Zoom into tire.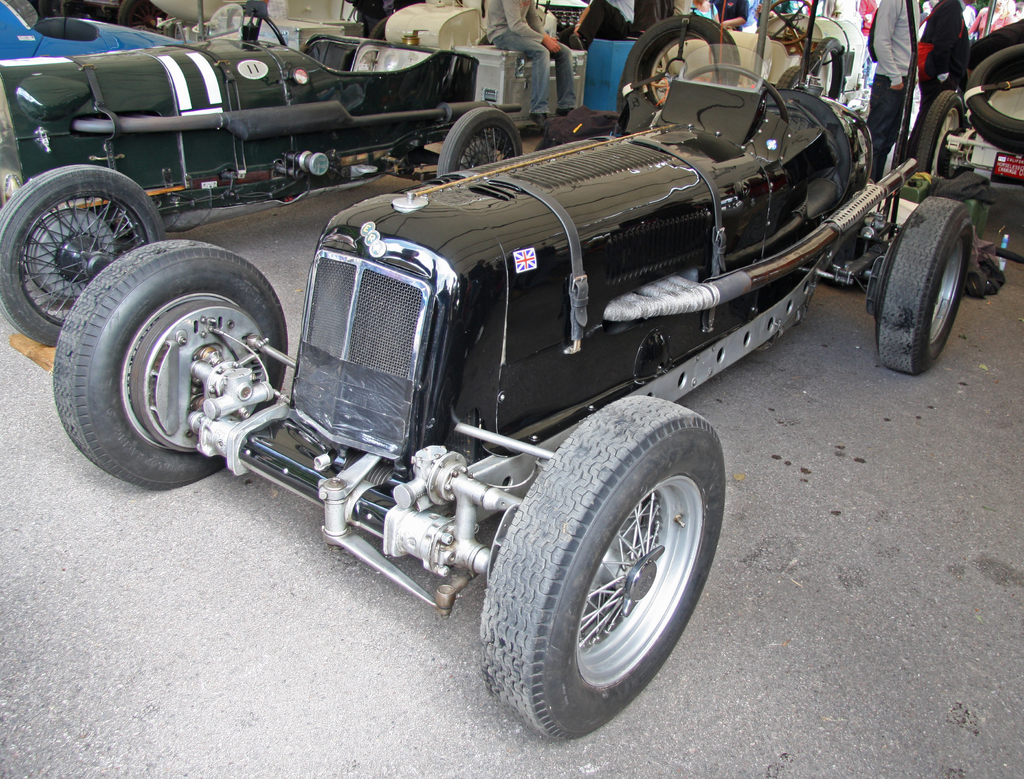
Zoom target: 623,12,737,97.
